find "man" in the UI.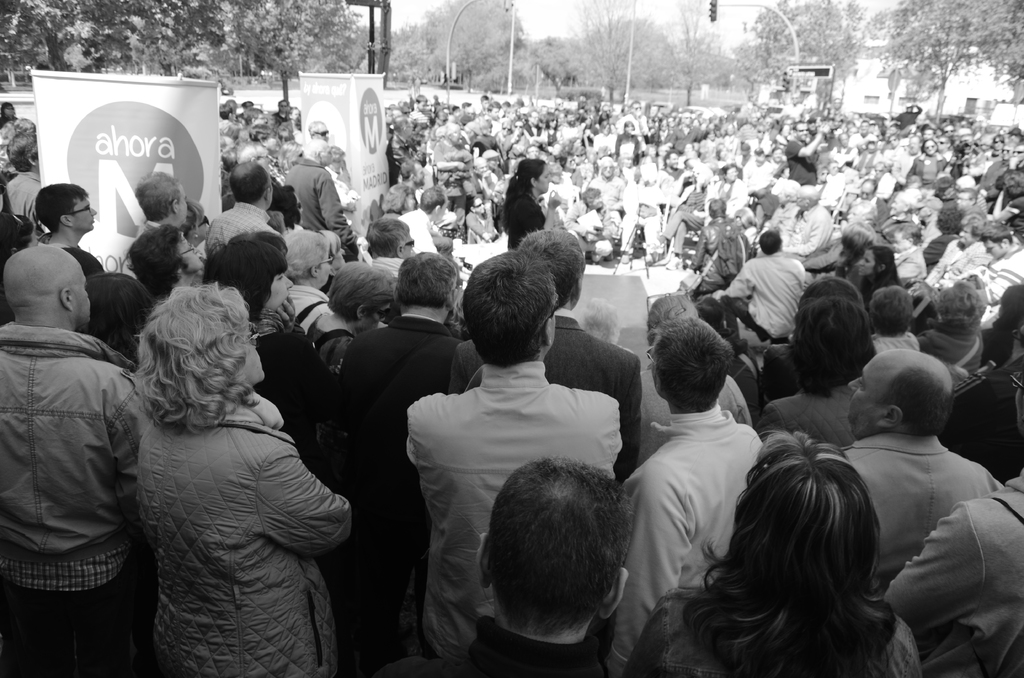
UI element at pyautogui.locateOnScreen(392, 184, 460, 256).
